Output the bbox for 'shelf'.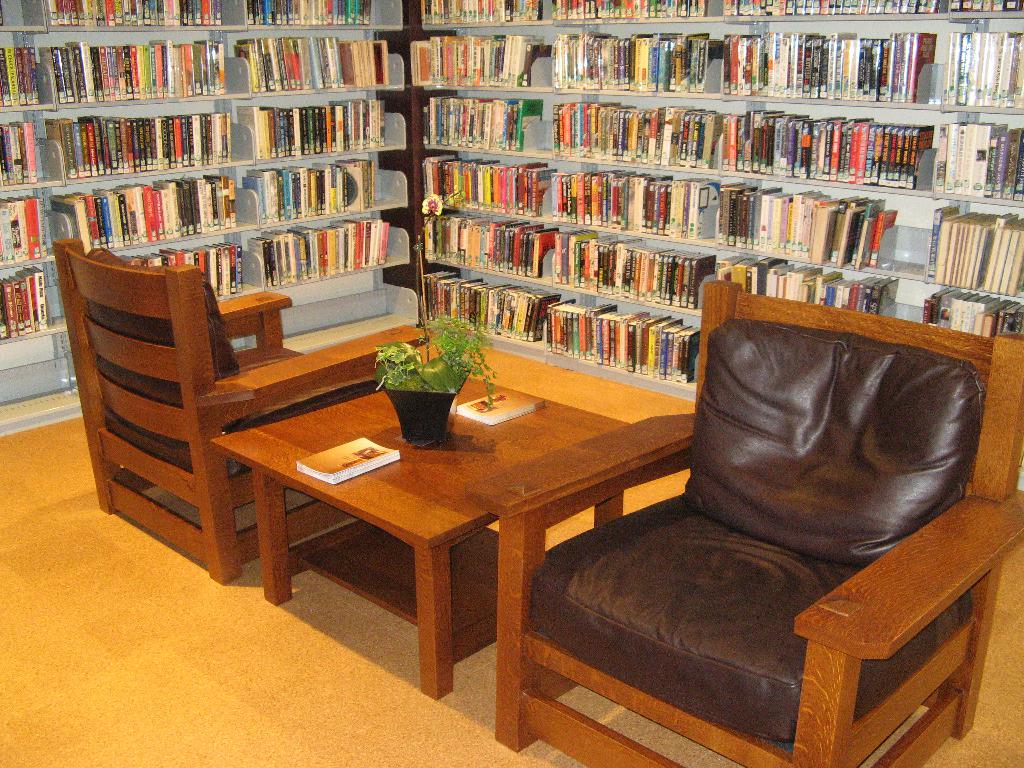
<bbox>412, 26, 1023, 397</bbox>.
